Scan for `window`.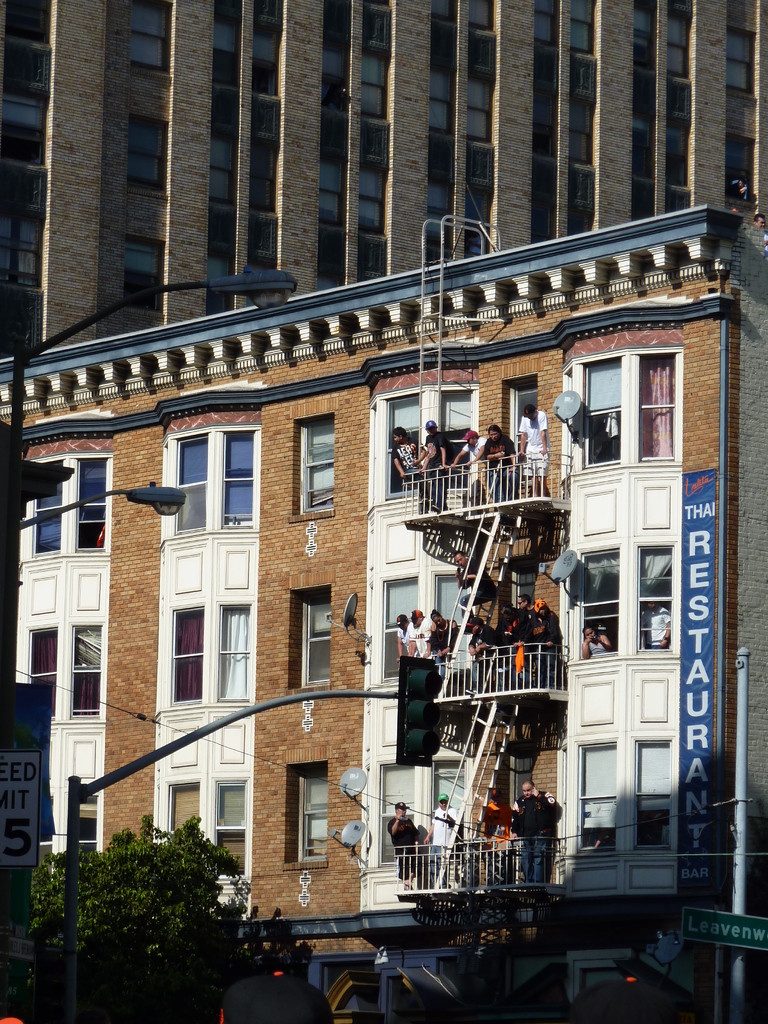
Scan result: x1=639, y1=746, x2=674, y2=840.
